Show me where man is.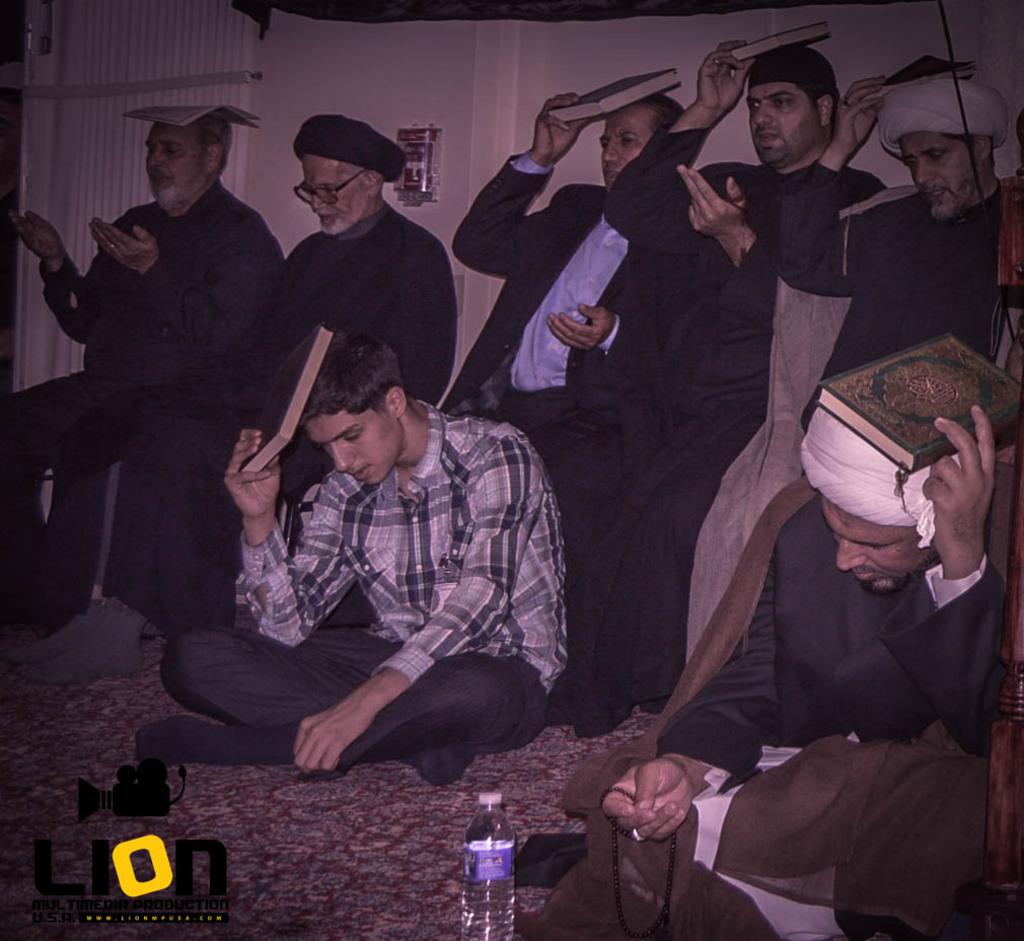
man is at {"left": 554, "top": 16, "right": 901, "bottom": 694}.
